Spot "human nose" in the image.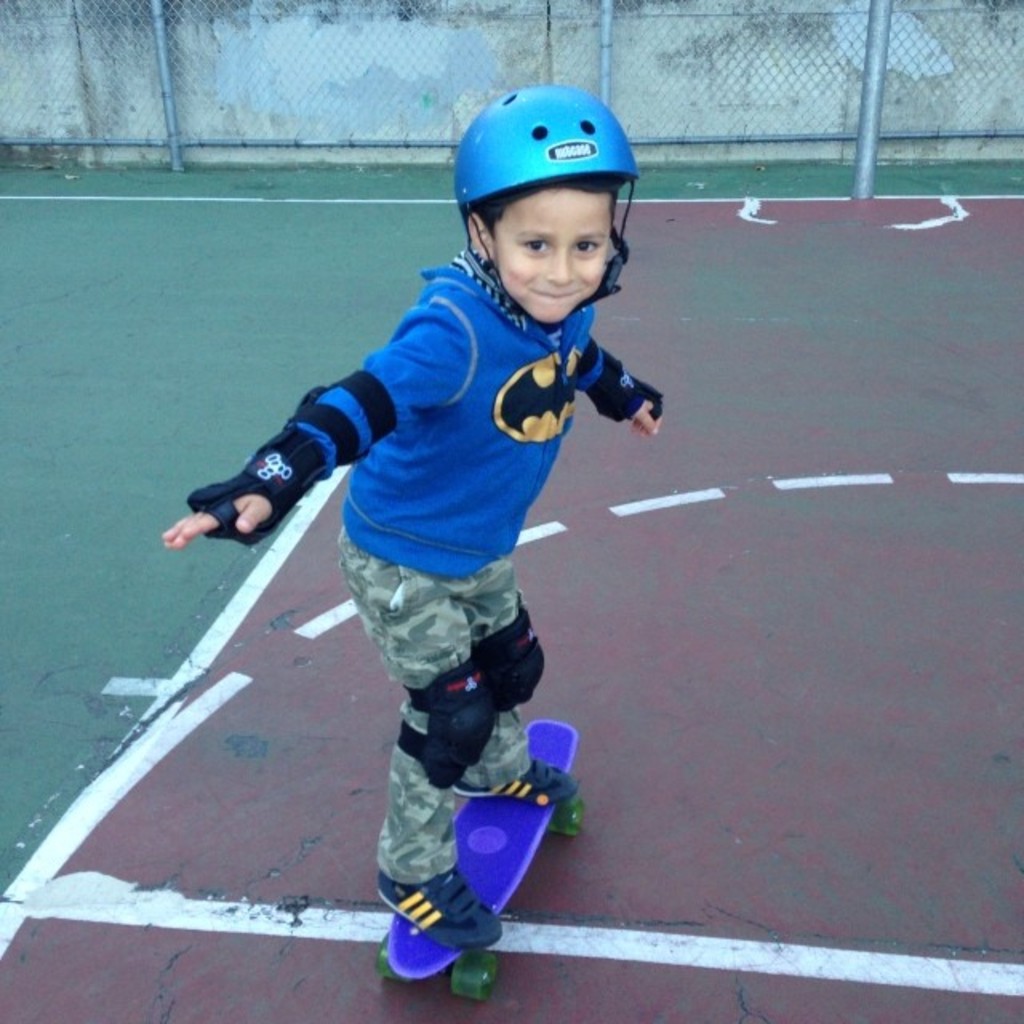
"human nose" found at bbox(546, 246, 574, 282).
